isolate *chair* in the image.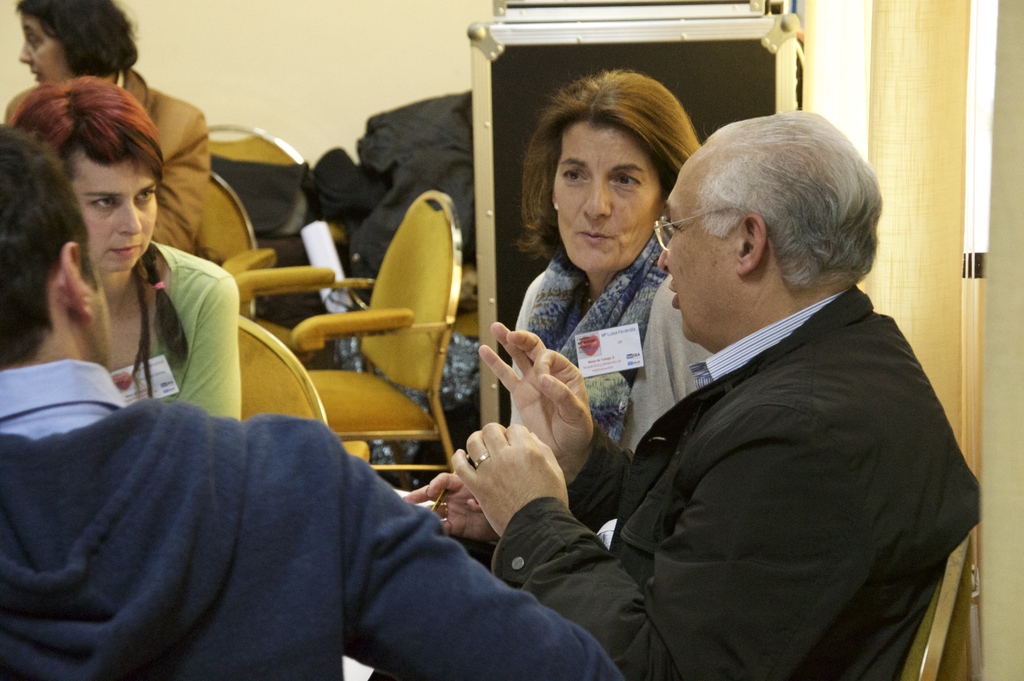
Isolated region: l=206, t=119, r=304, b=258.
